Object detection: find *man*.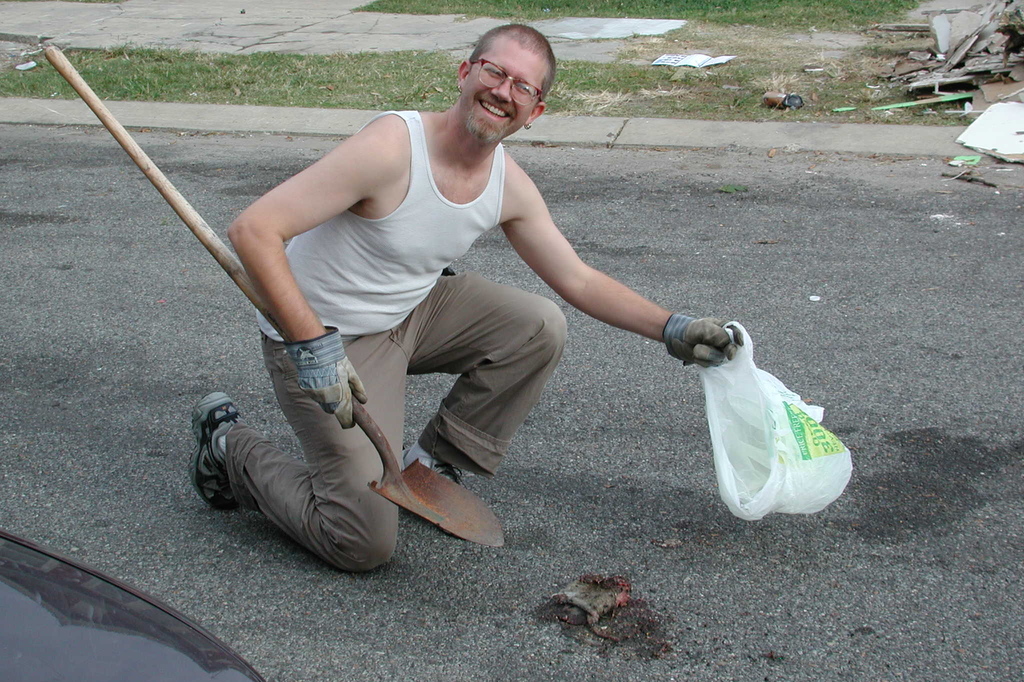
[left=177, top=21, right=746, bottom=575].
